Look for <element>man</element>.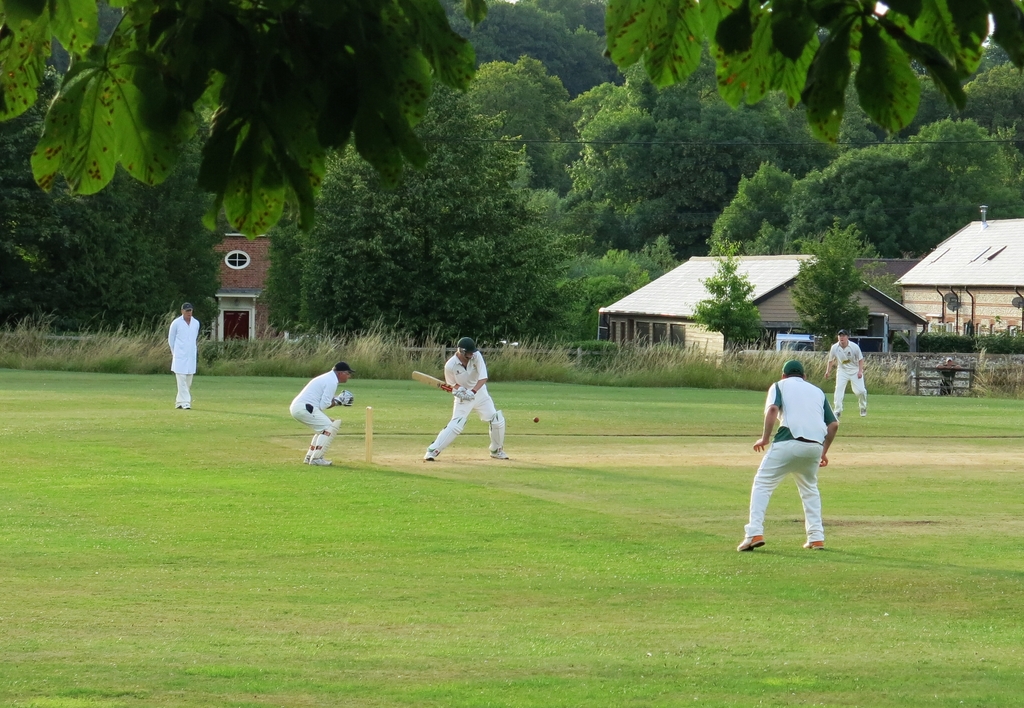
Found: bbox=(423, 335, 516, 462).
